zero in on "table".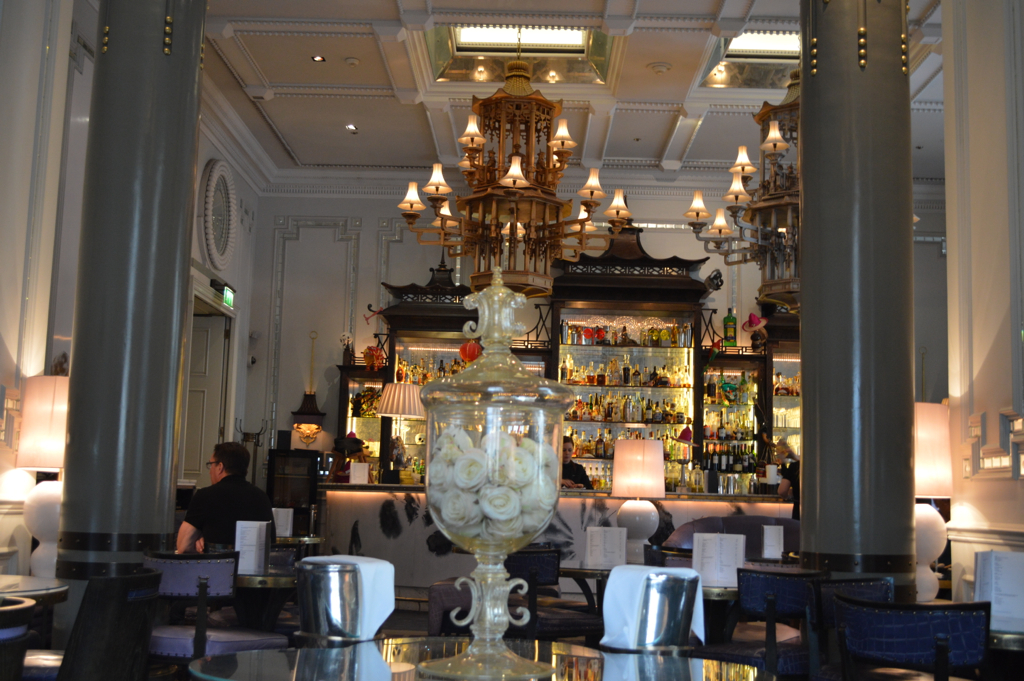
Zeroed in: <box>0,565,71,612</box>.
